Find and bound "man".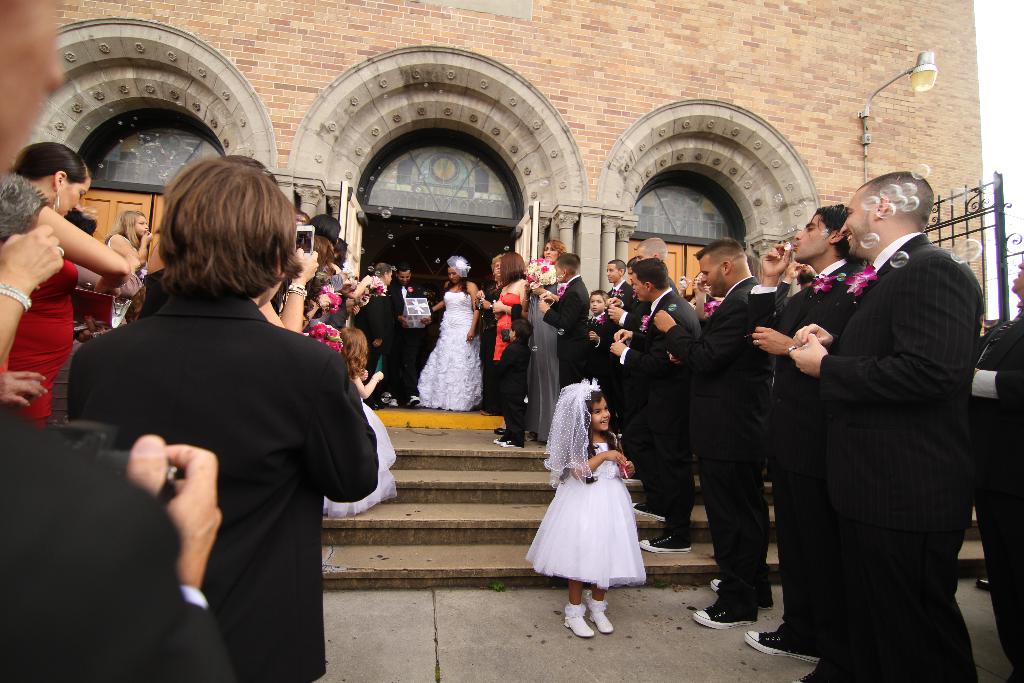
Bound: (652,235,772,630).
